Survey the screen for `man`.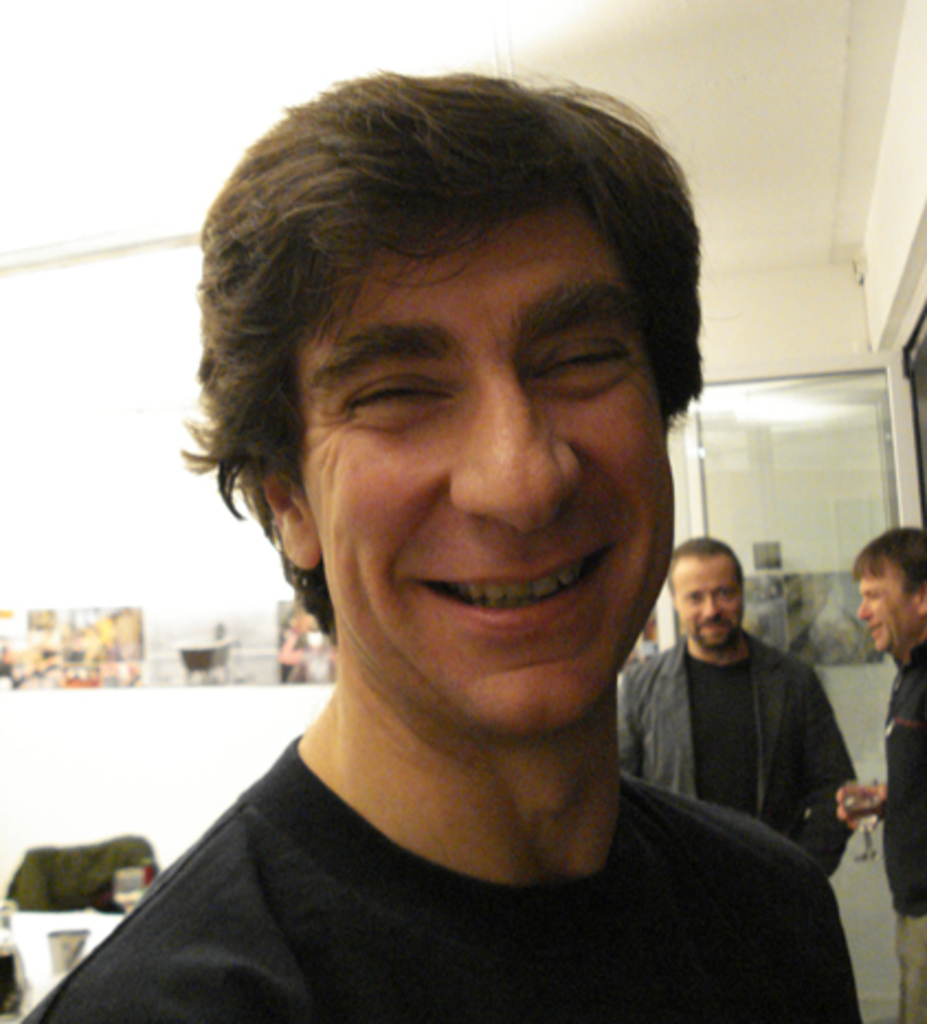
Survey found: 64,64,859,1023.
